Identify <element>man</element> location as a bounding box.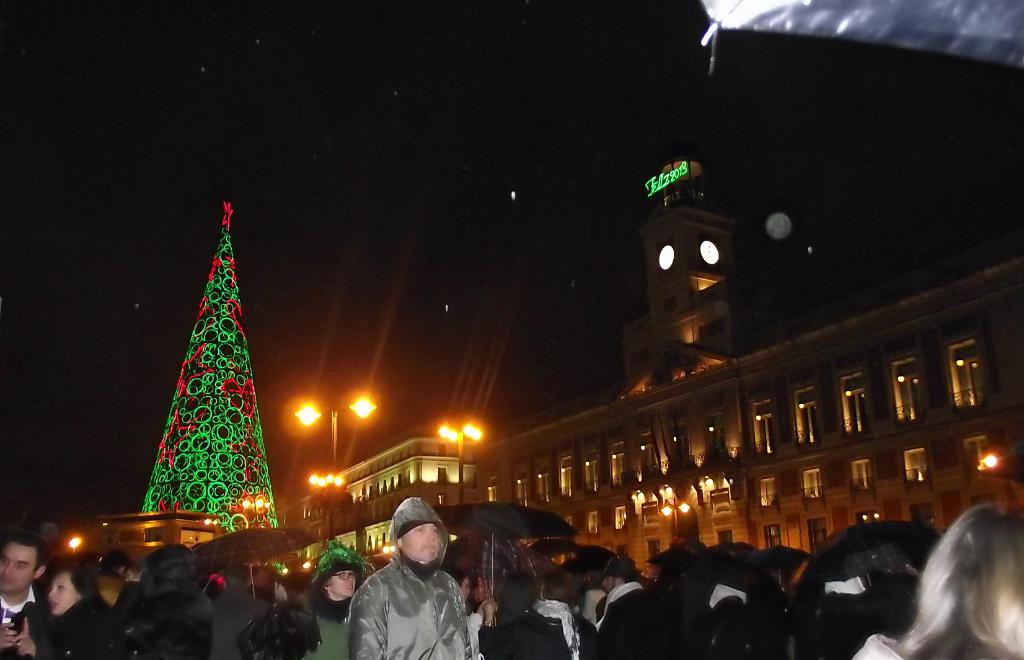
(left=86, top=539, right=152, bottom=615).
